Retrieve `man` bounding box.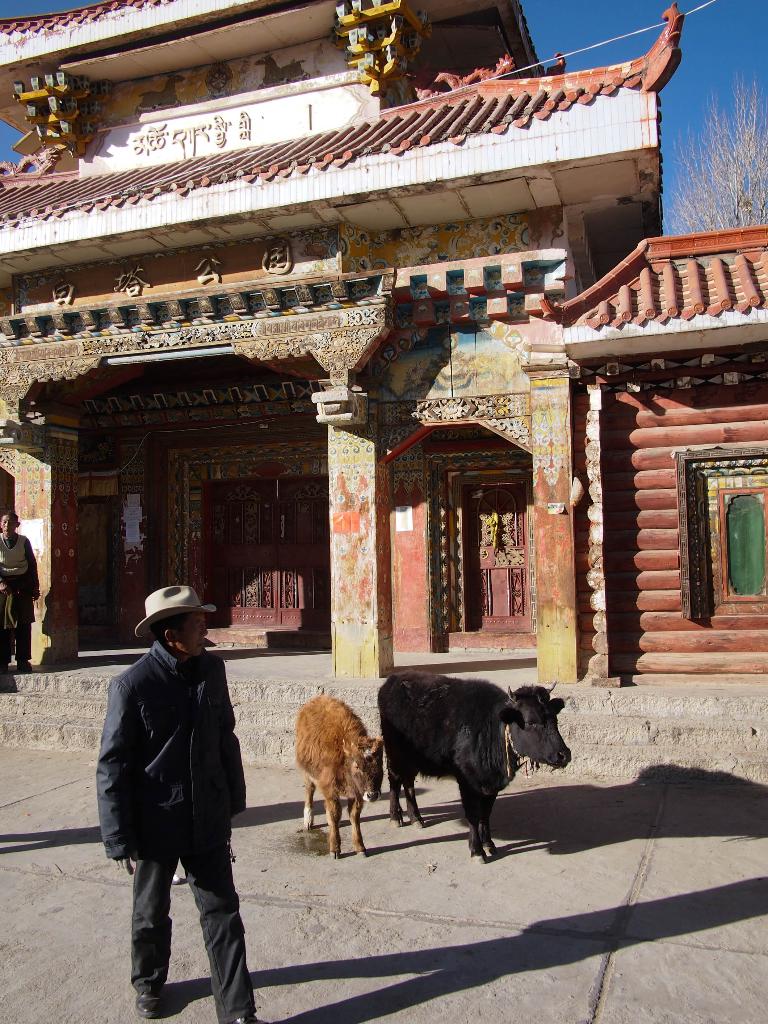
Bounding box: 96/581/276/1004.
